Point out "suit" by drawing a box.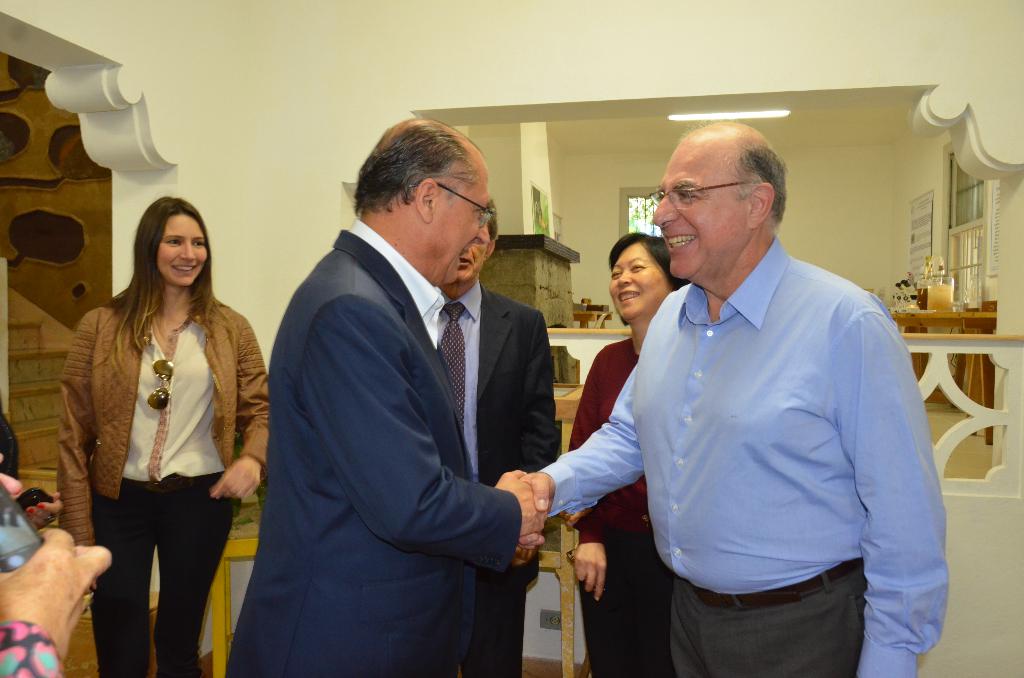
<box>232,119,576,672</box>.
